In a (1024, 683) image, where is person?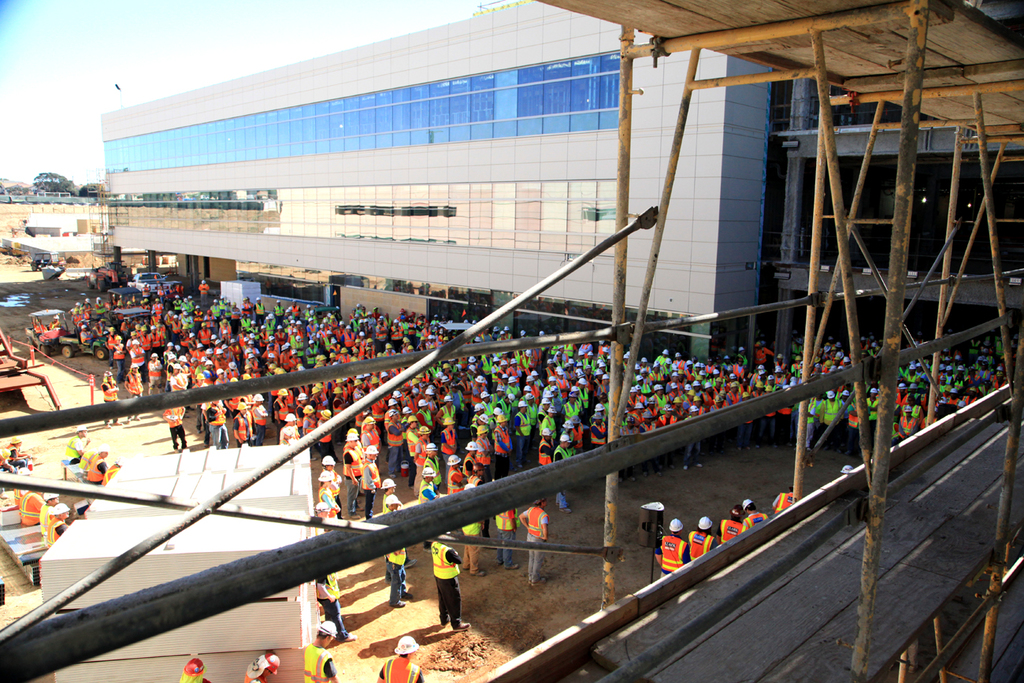
{"left": 316, "top": 411, "right": 339, "bottom": 464}.
